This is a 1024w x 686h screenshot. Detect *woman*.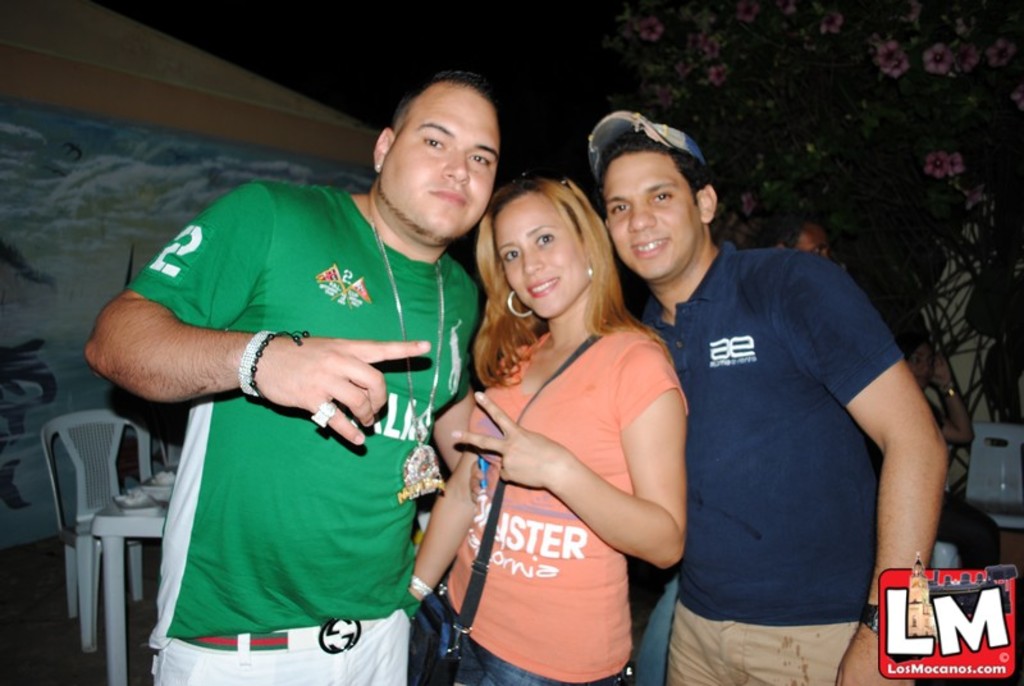
detection(394, 168, 691, 683).
